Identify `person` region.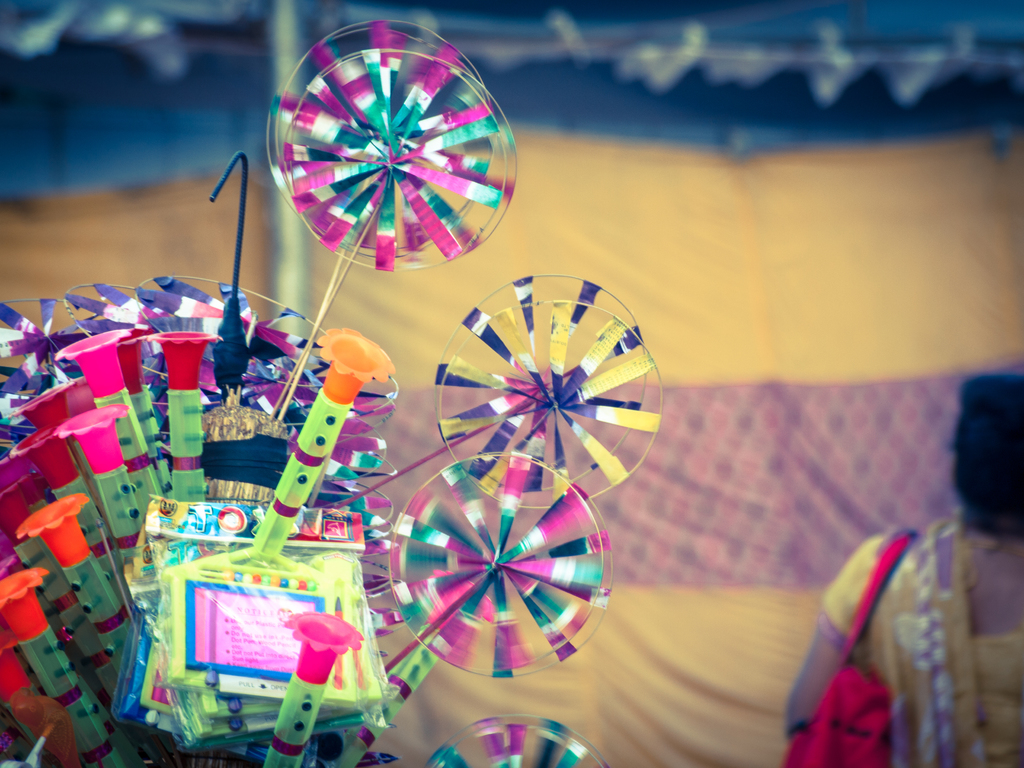
Region: box(752, 422, 989, 767).
